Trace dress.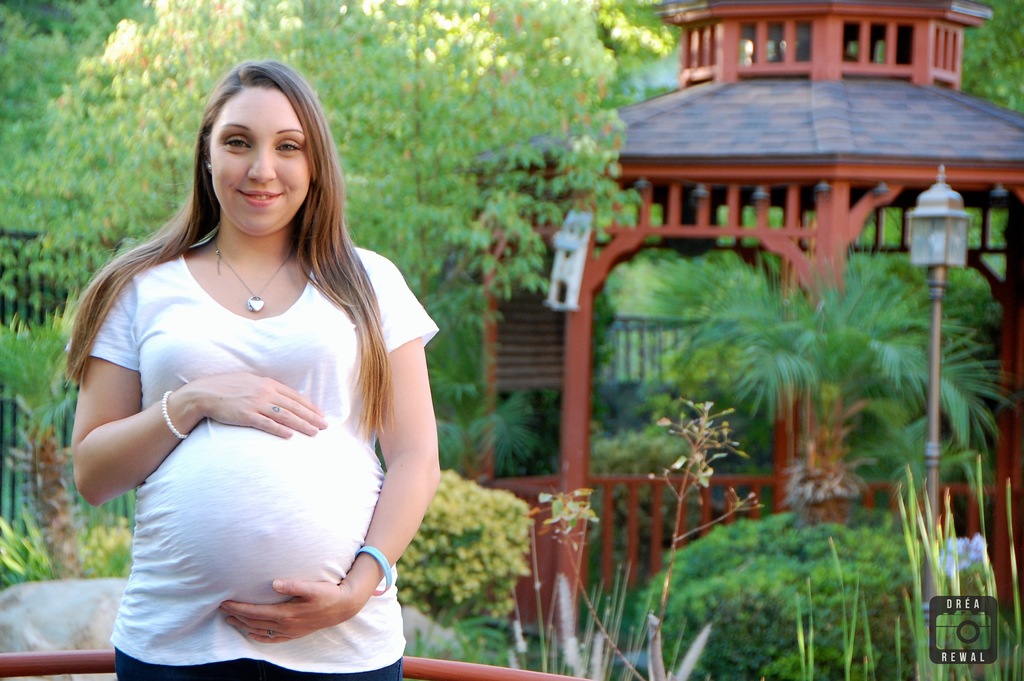
Traced to select_region(75, 218, 415, 641).
